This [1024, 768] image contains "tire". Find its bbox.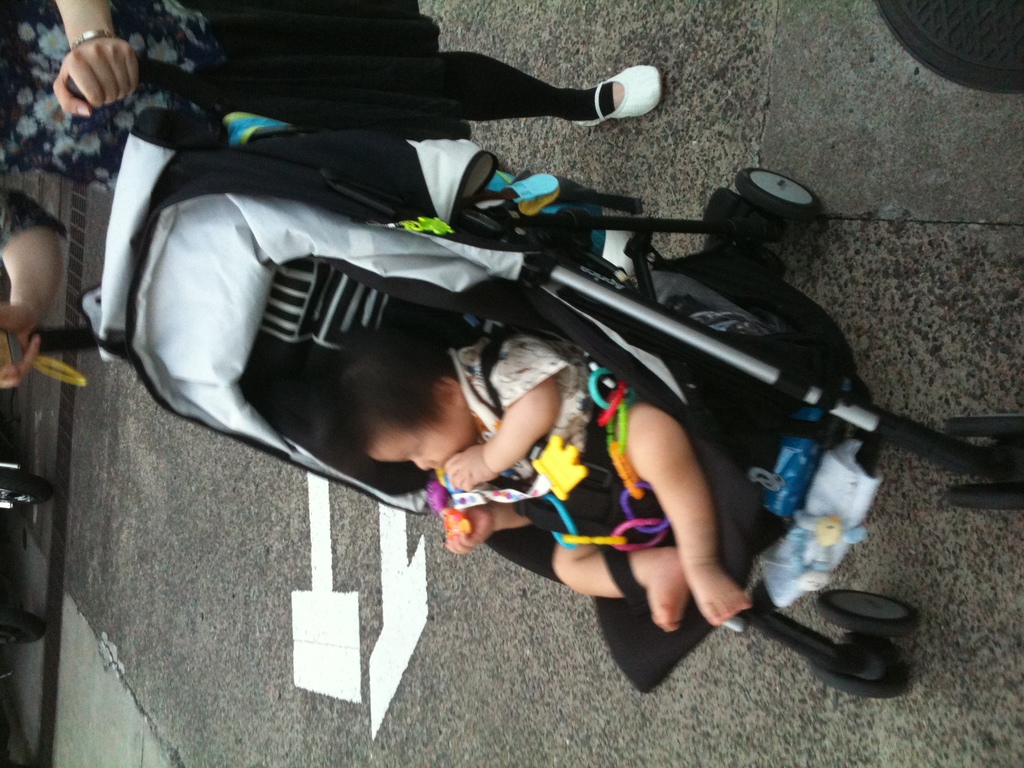
x1=0, y1=472, x2=55, y2=507.
